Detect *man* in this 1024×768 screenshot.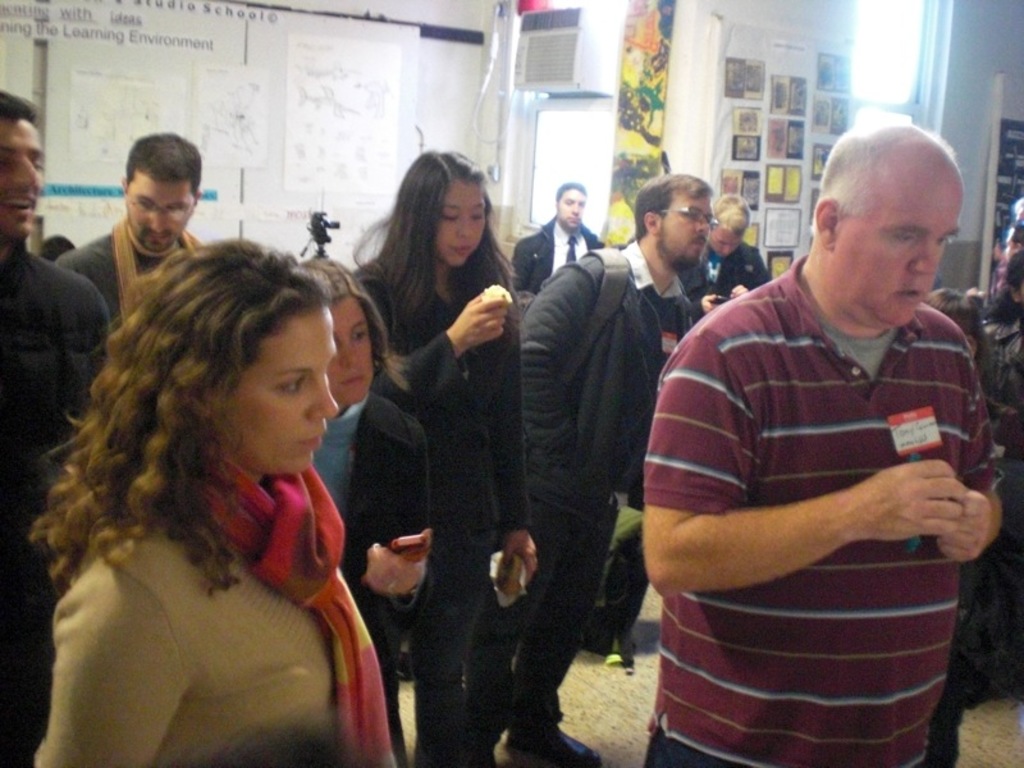
Detection: [0,87,115,767].
